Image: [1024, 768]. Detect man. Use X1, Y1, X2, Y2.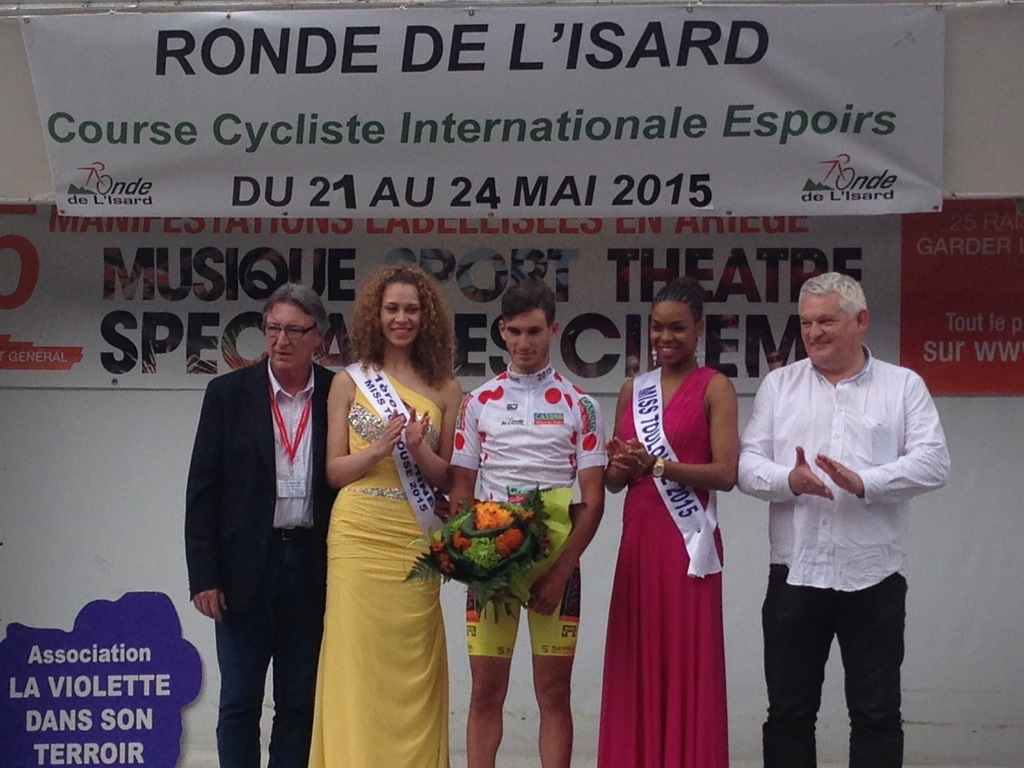
182, 284, 342, 767.
